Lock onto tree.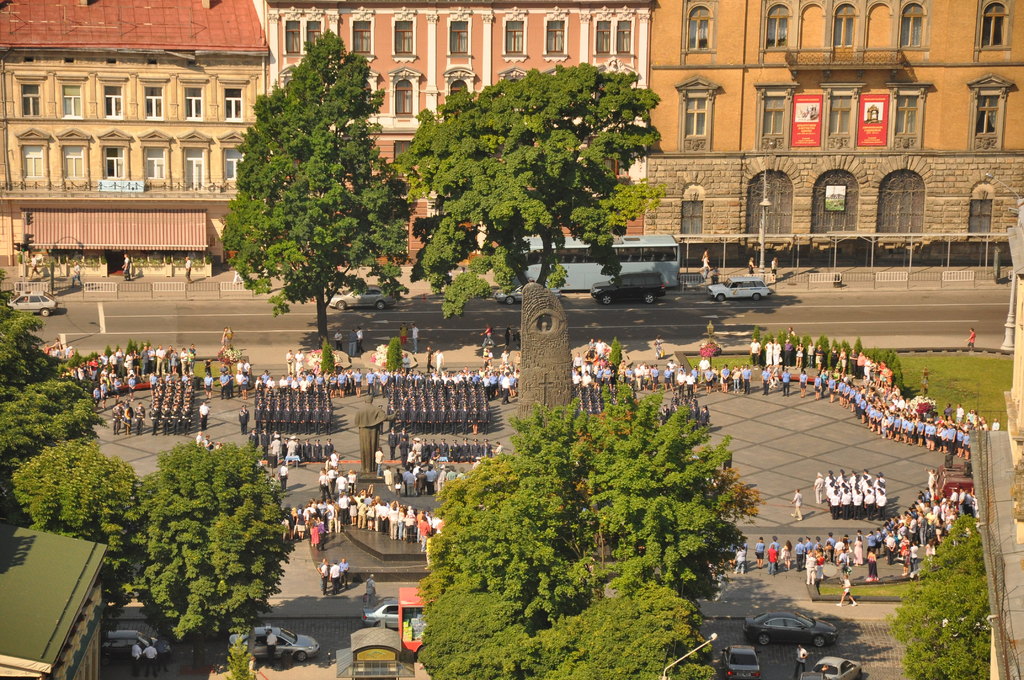
Locked: select_region(8, 436, 137, 580).
